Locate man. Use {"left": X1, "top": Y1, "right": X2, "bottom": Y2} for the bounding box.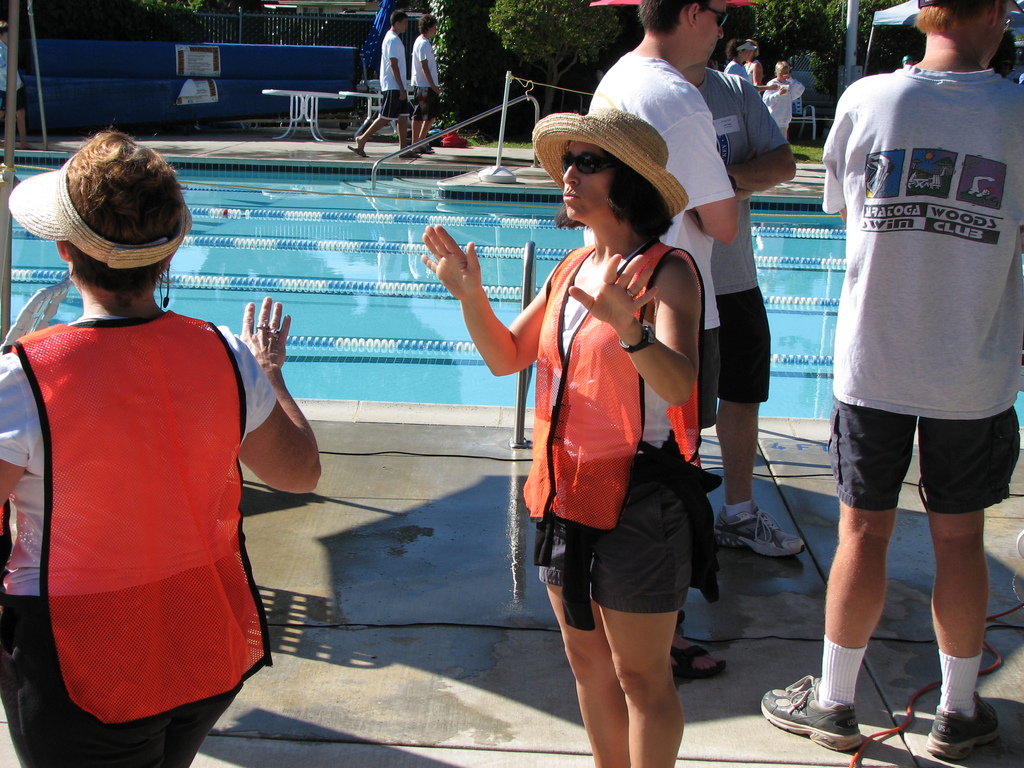
{"left": 803, "top": 0, "right": 1021, "bottom": 732}.
